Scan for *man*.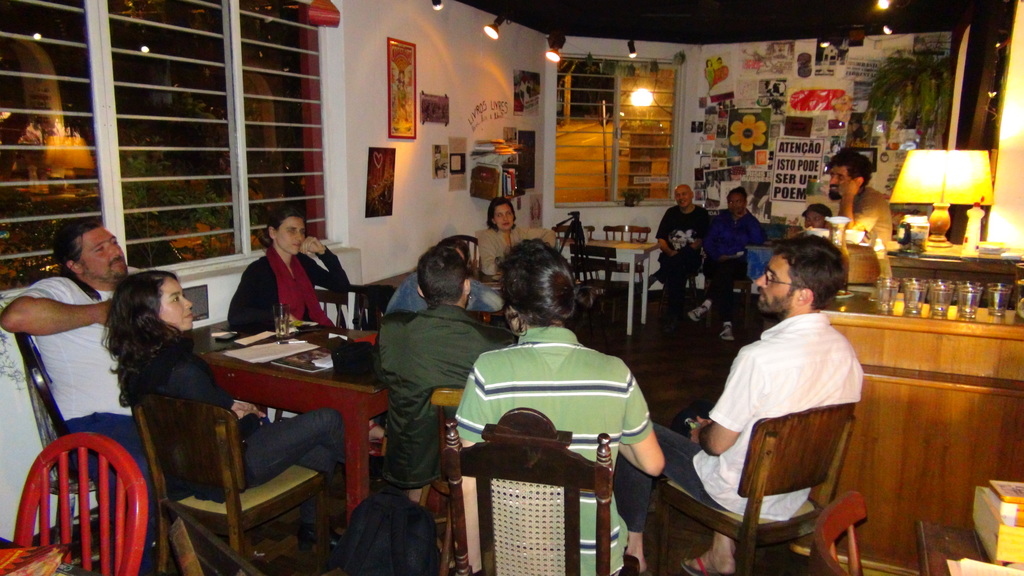
Scan result: {"x1": 819, "y1": 146, "x2": 909, "y2": 302}.
